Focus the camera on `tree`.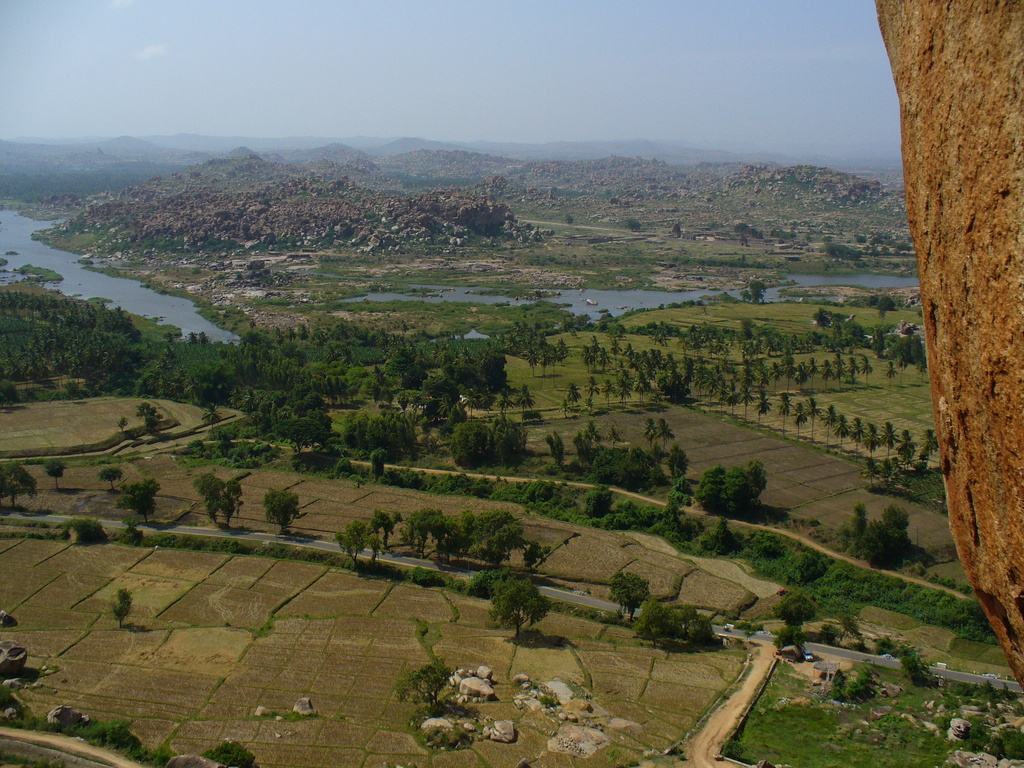
Focus region: box=[635, 598, 680, 647].
